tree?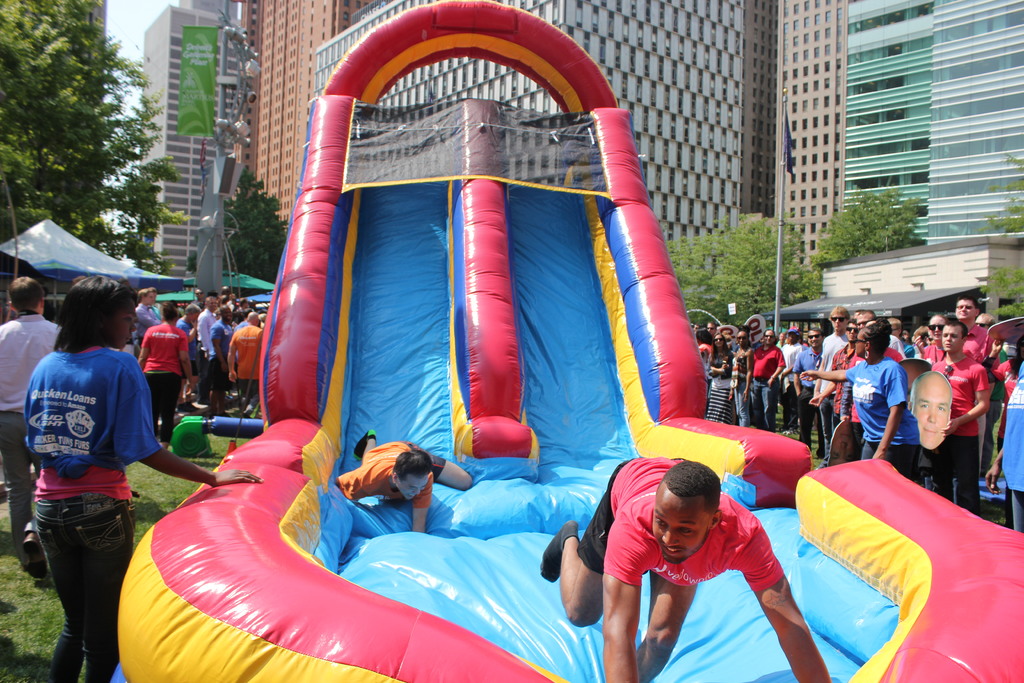
x1=973 y1=139 x2=1023 y2=325
